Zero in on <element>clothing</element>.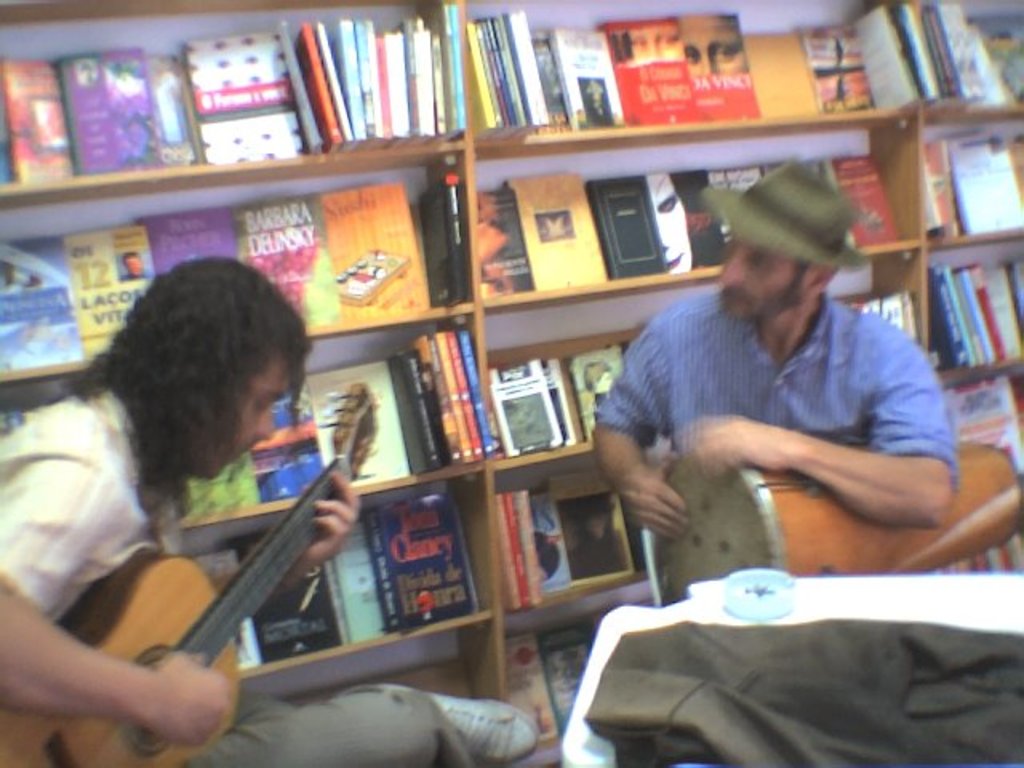
Zeroed in: Rect(595, 286, 958, 488).
